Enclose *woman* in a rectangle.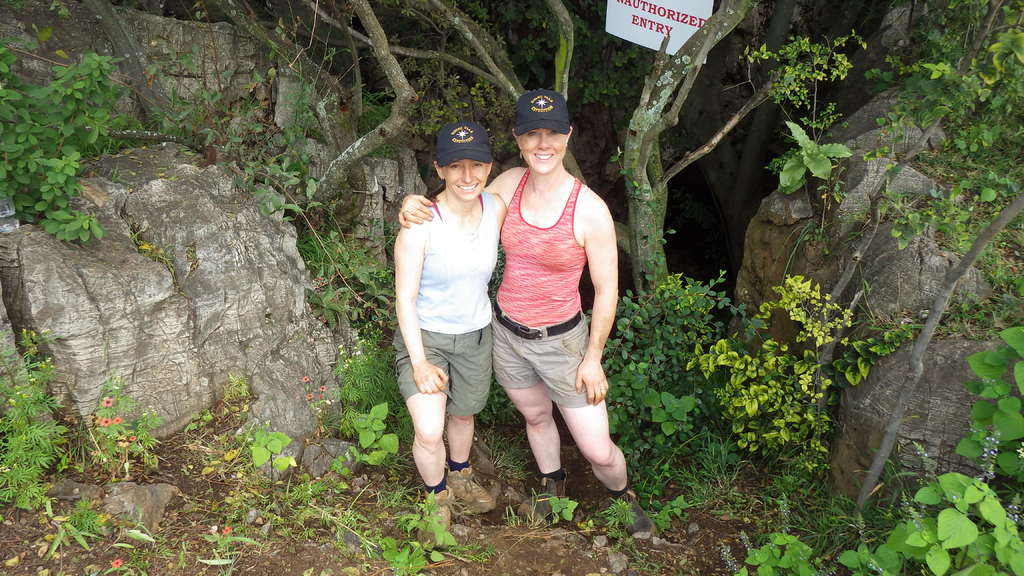
pyautogui.locateOnScreen(397, 112, 532, 542).
